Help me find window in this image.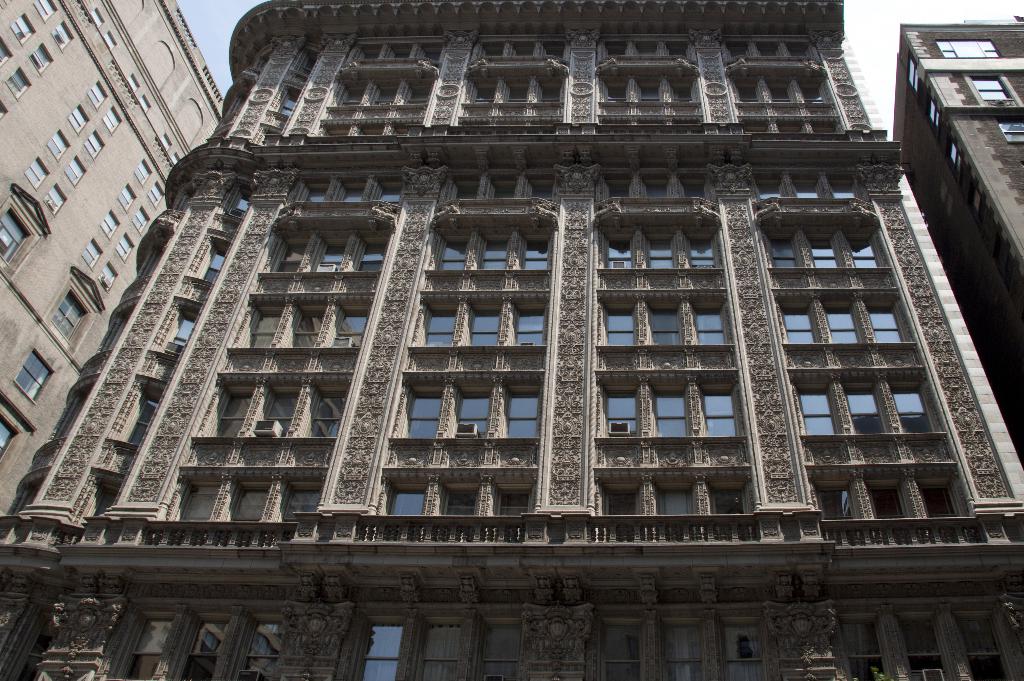
Found it: 459:120:560:128.
